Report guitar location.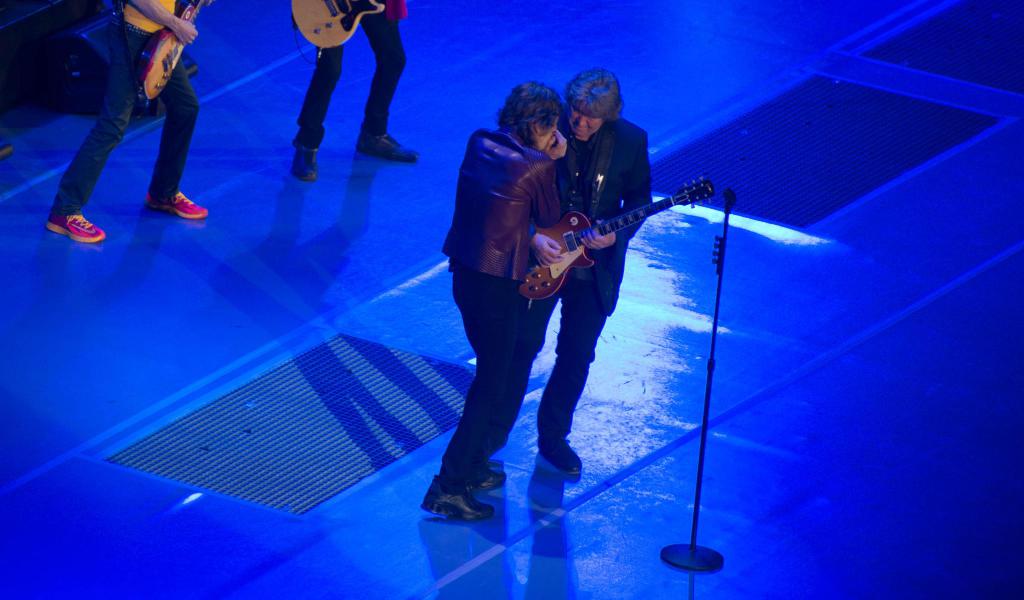
Report: (x1=511, y1=183, x2=723, y2=310).
